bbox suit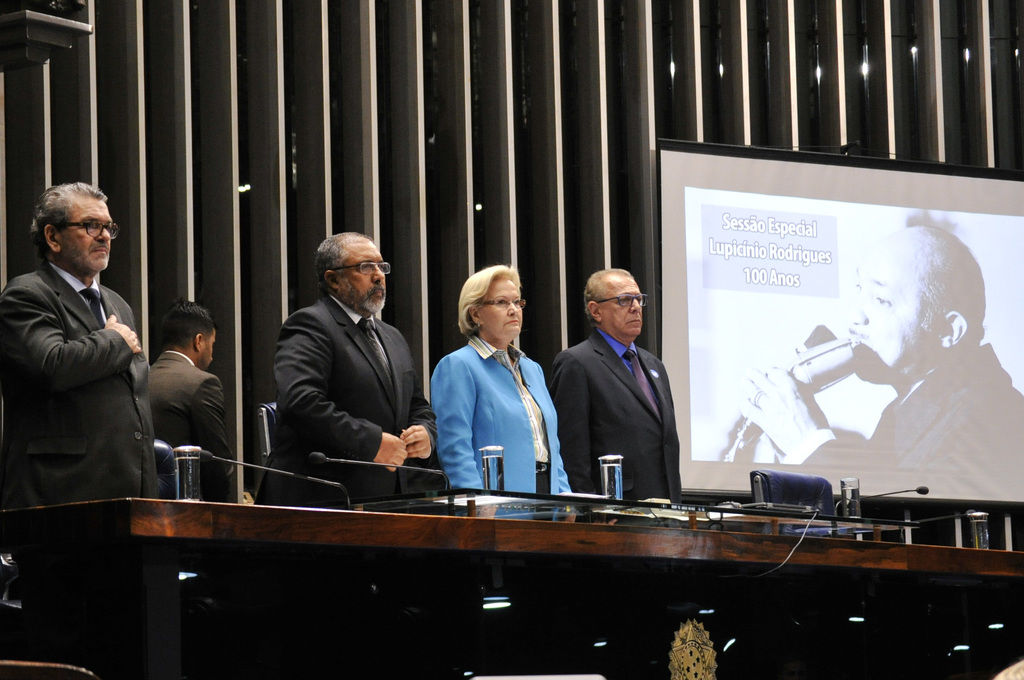
(x1=149, y1=350, x2=232, y2=501)
